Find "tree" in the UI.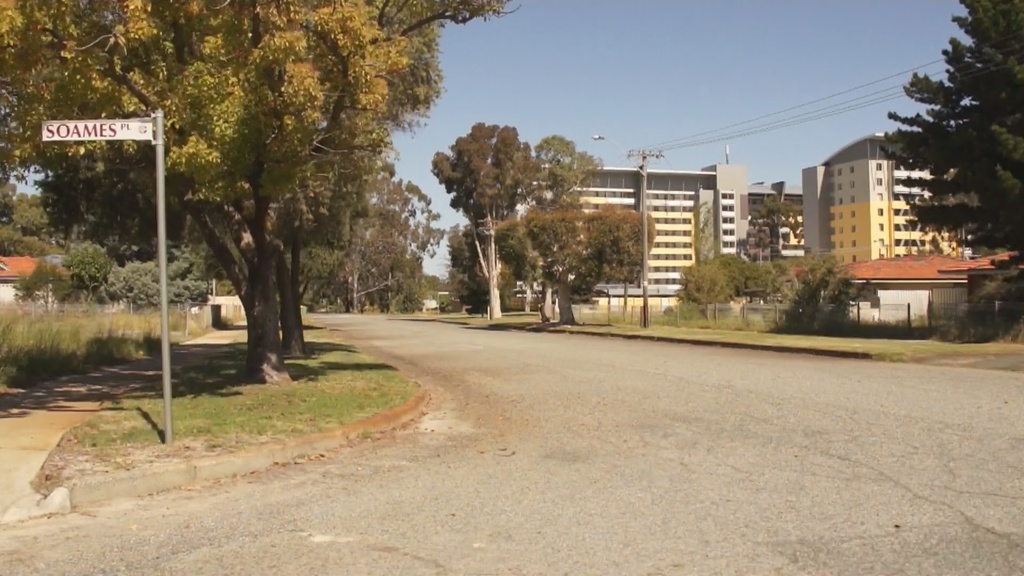
UI element at {"left": 705, "top": 241, "right": 782, "bottom": 298}.
